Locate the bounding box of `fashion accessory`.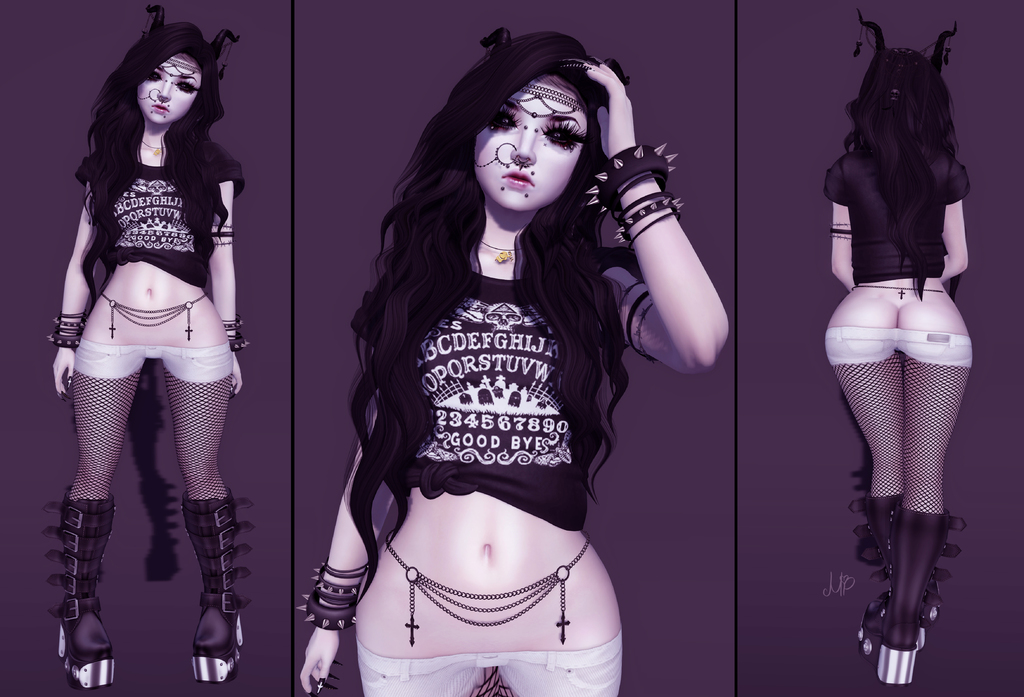
Bounding box: l=132, t=88, r=160, b=100.
